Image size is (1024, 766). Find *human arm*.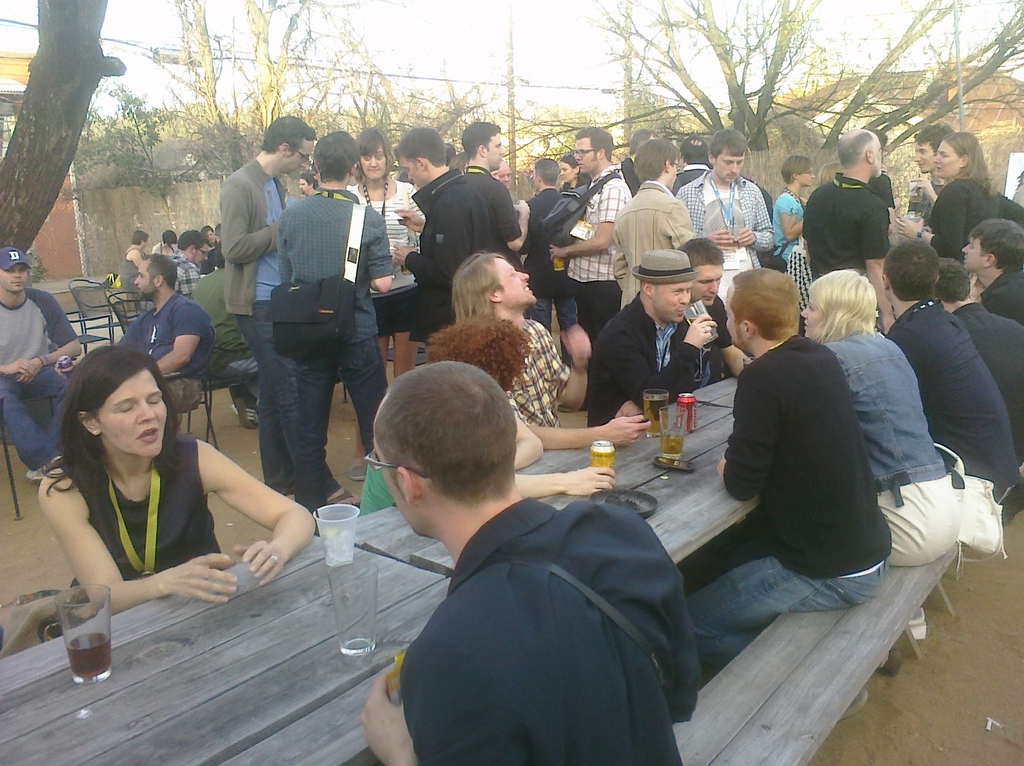
l=892, t=183, r=968, b=265.
